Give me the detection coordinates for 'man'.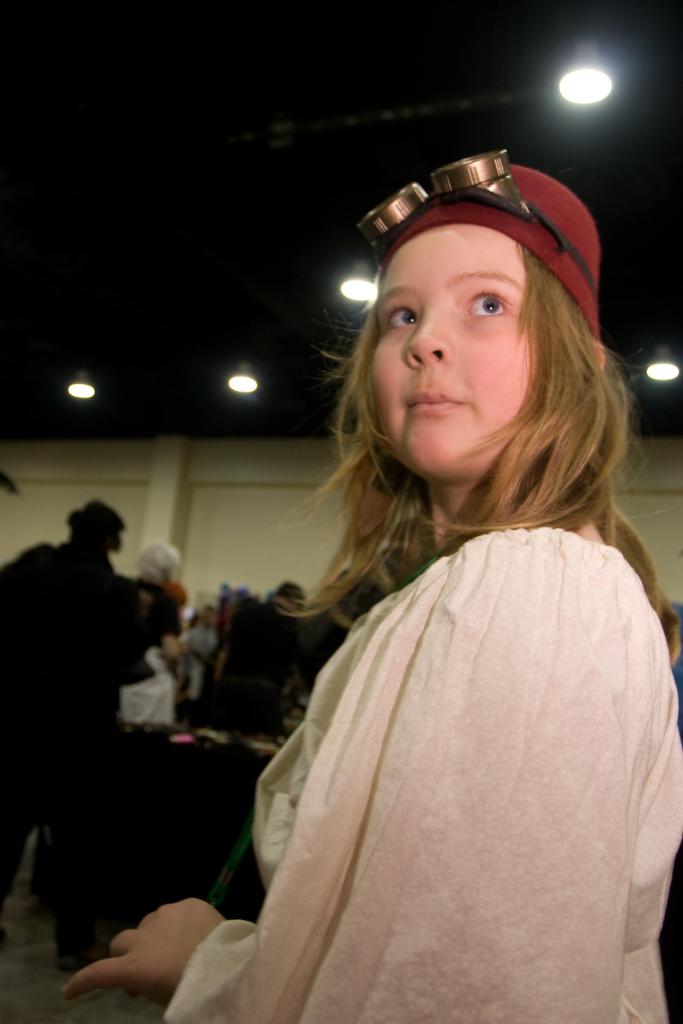
detection(0, 489, 136, 917).
